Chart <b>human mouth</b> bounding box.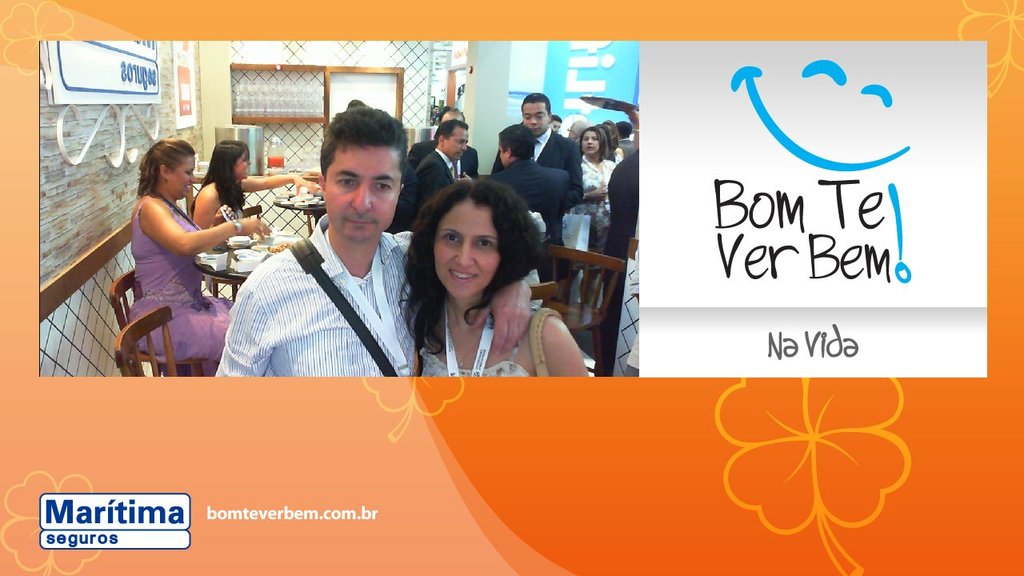
Charted: Rect(449, 270, 479, 283).
